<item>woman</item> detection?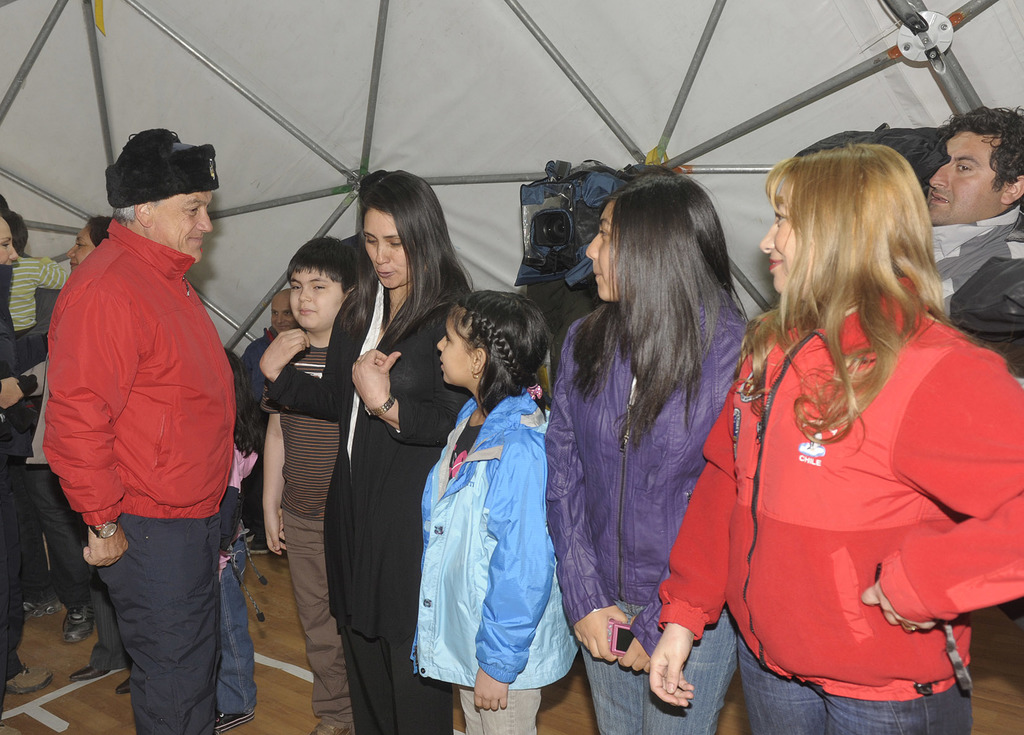
(260,168,483,734)
